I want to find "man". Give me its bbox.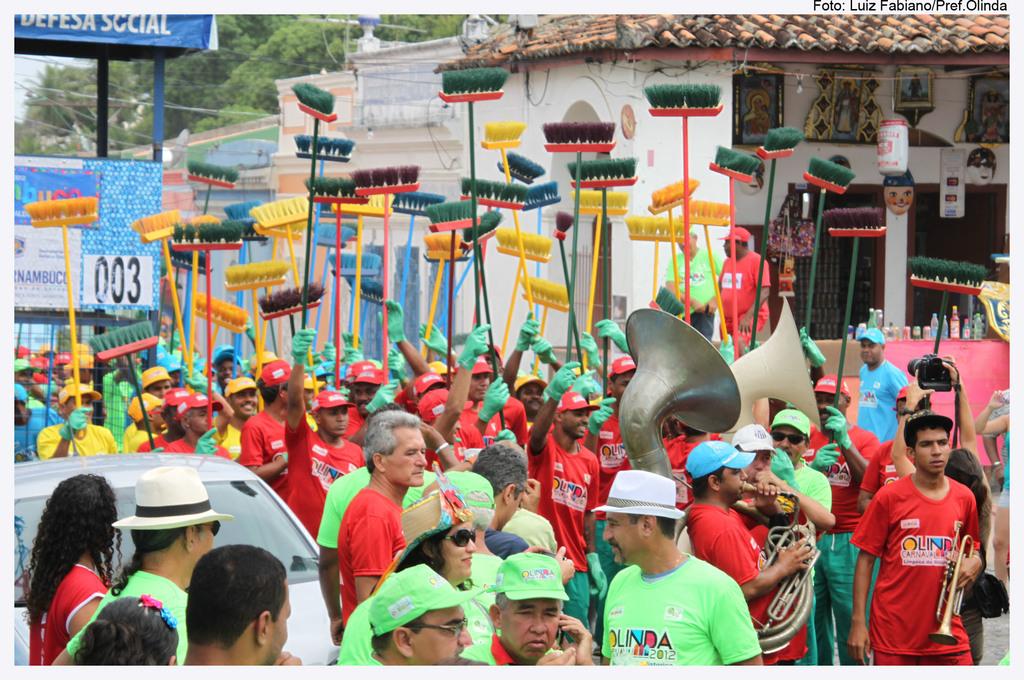
<region>856, 421, 1006, 678</region>.
